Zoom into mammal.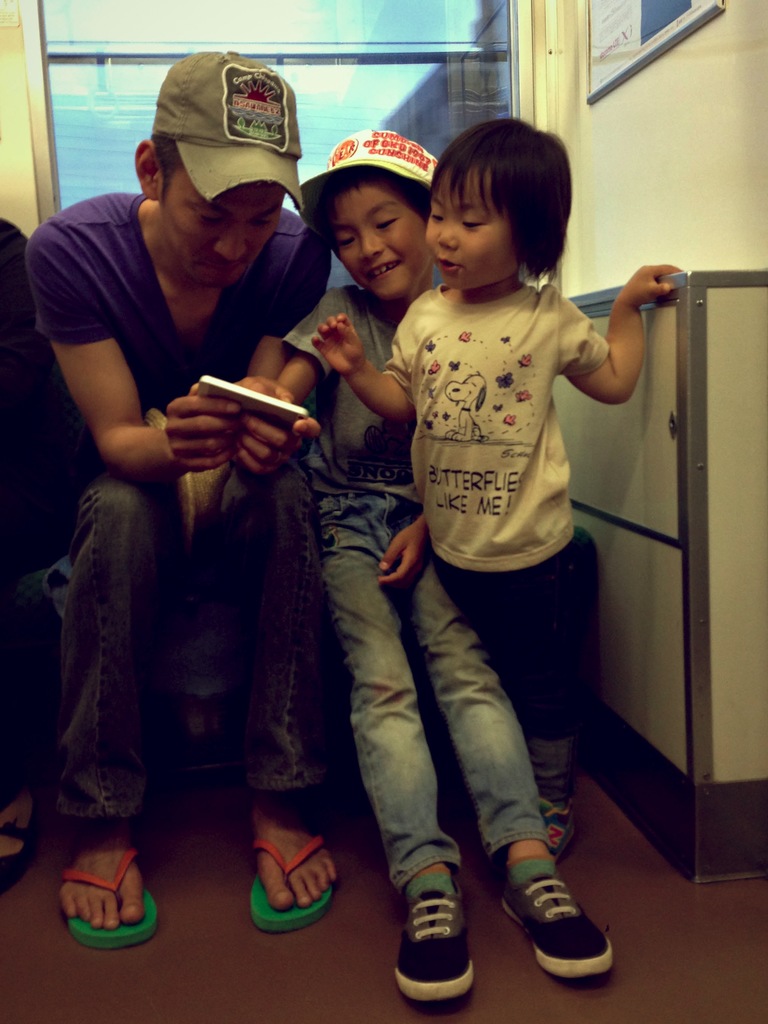
Zoom target: bbox(8, 119, 365, 879).
